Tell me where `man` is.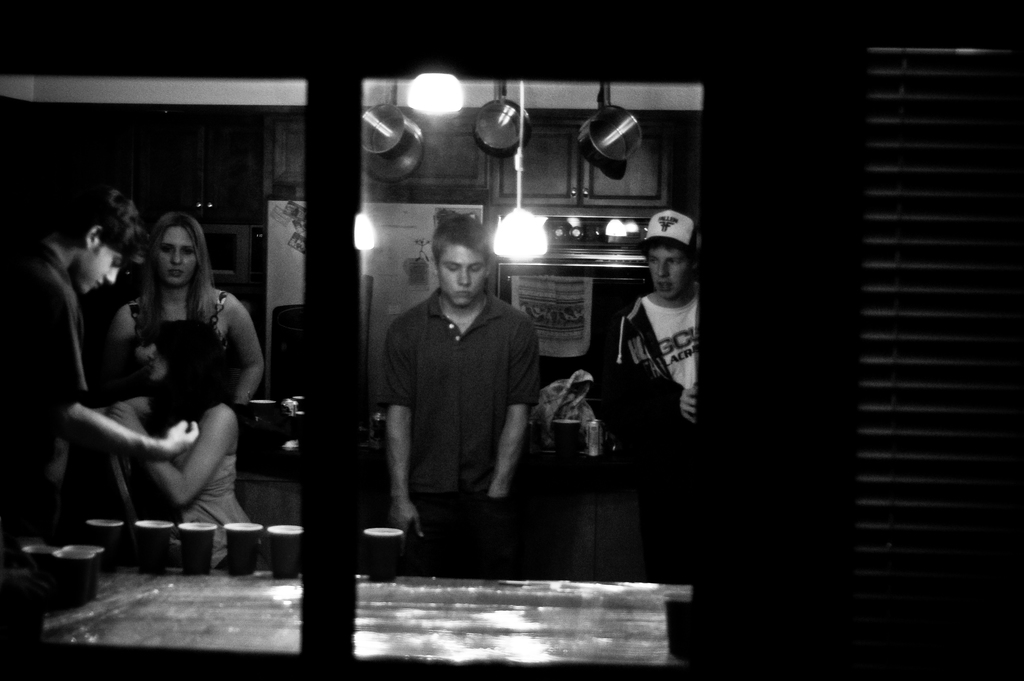
`man` is at bbox=(369, 211, 546, 579).
